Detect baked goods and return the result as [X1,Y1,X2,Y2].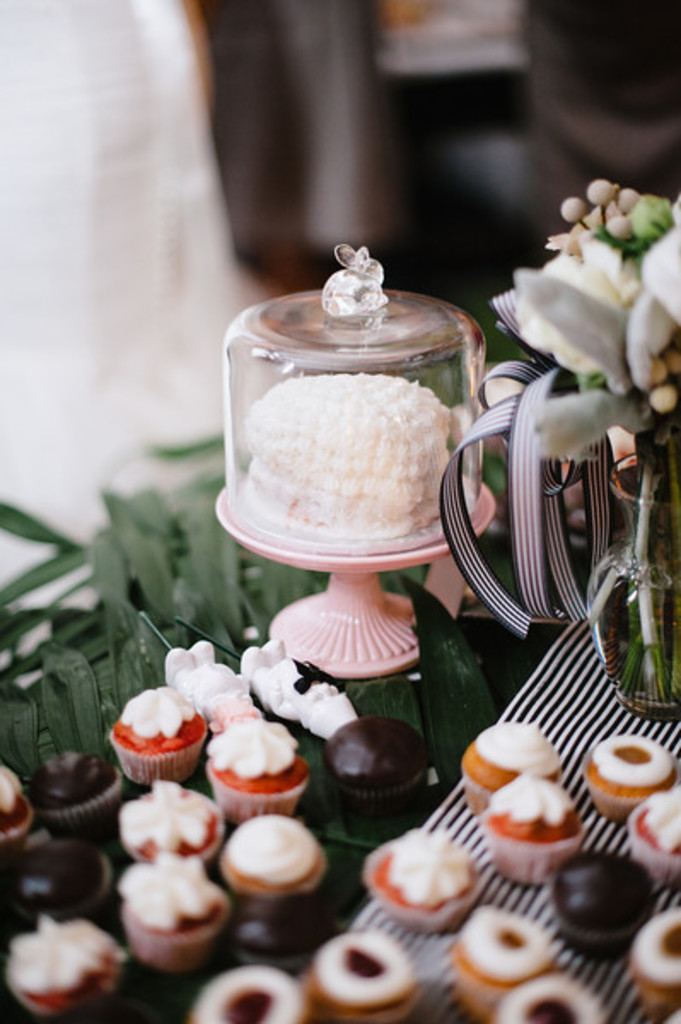
[5,913,135,1022].
